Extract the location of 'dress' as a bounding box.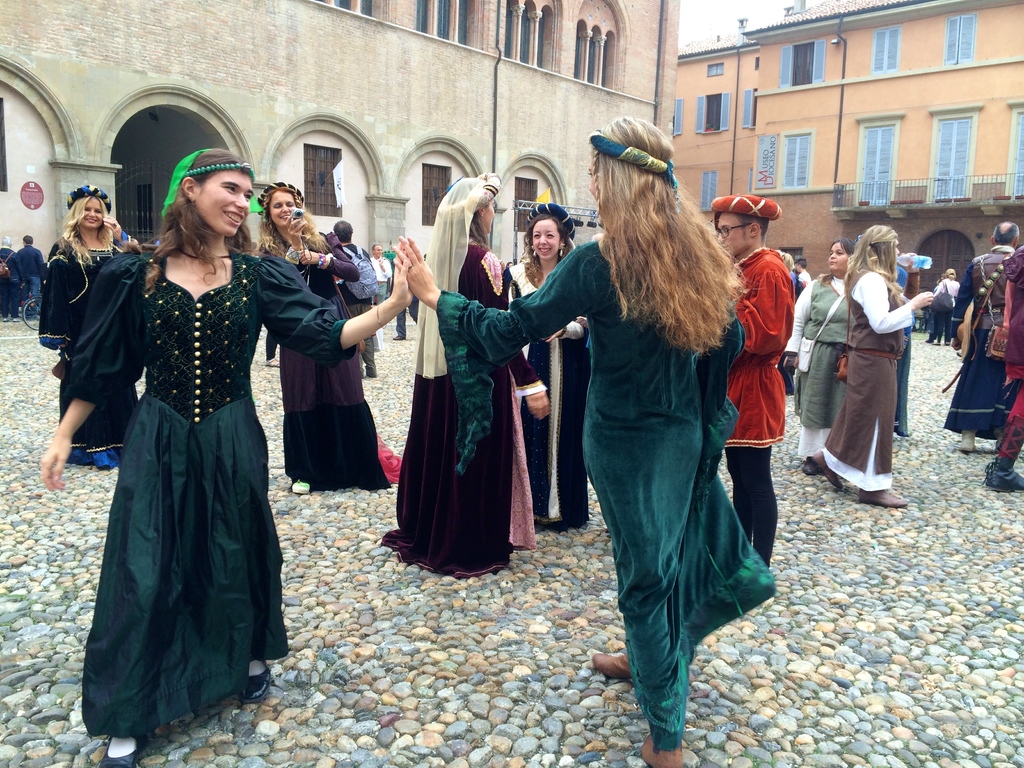
[382,242,535,574].
